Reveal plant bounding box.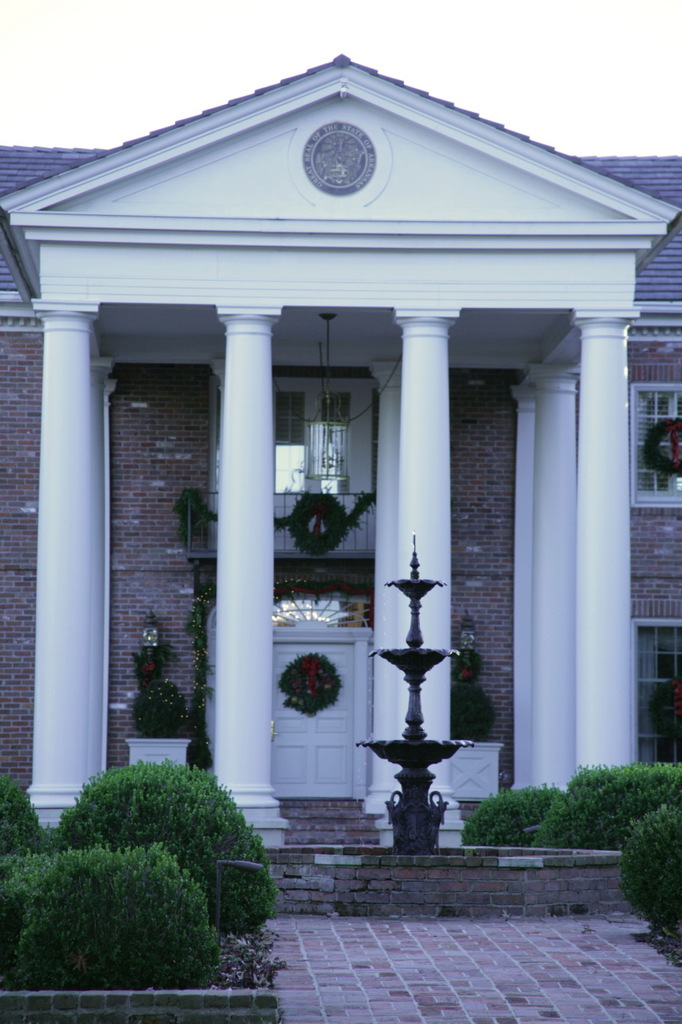
Revealed: left=0, top=836, right=208, bottom=999.
